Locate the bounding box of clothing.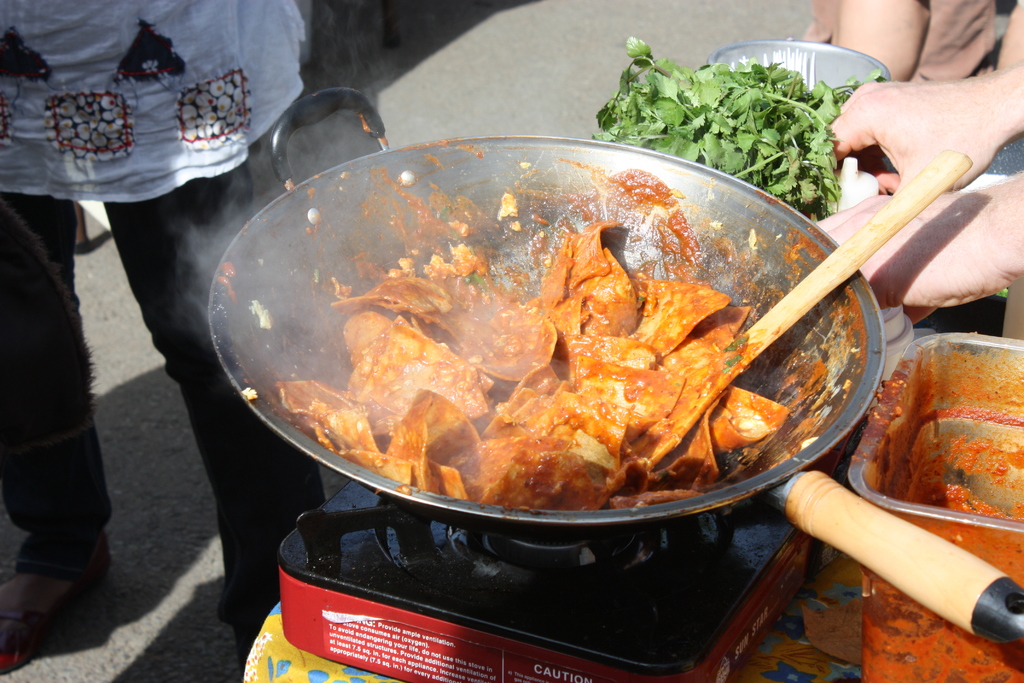
Bounding box: box=[2, 0, 307, 200].
